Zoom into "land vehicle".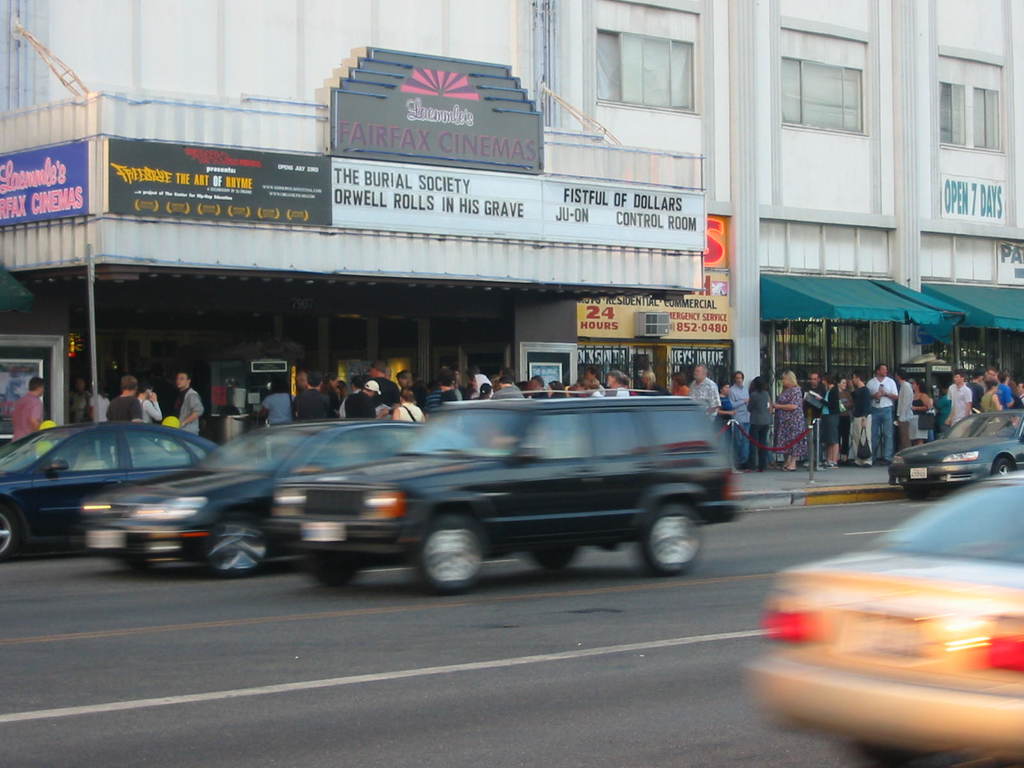
Zoom target: 0,415,240,563.
